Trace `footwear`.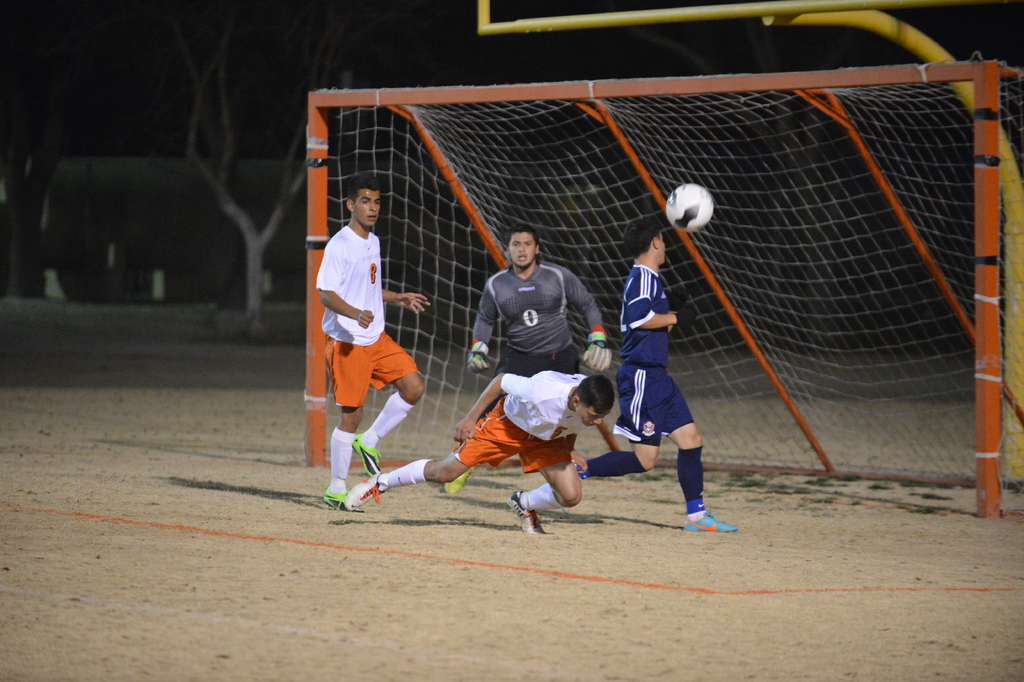
Traced to [681, 510, 737, 532].
